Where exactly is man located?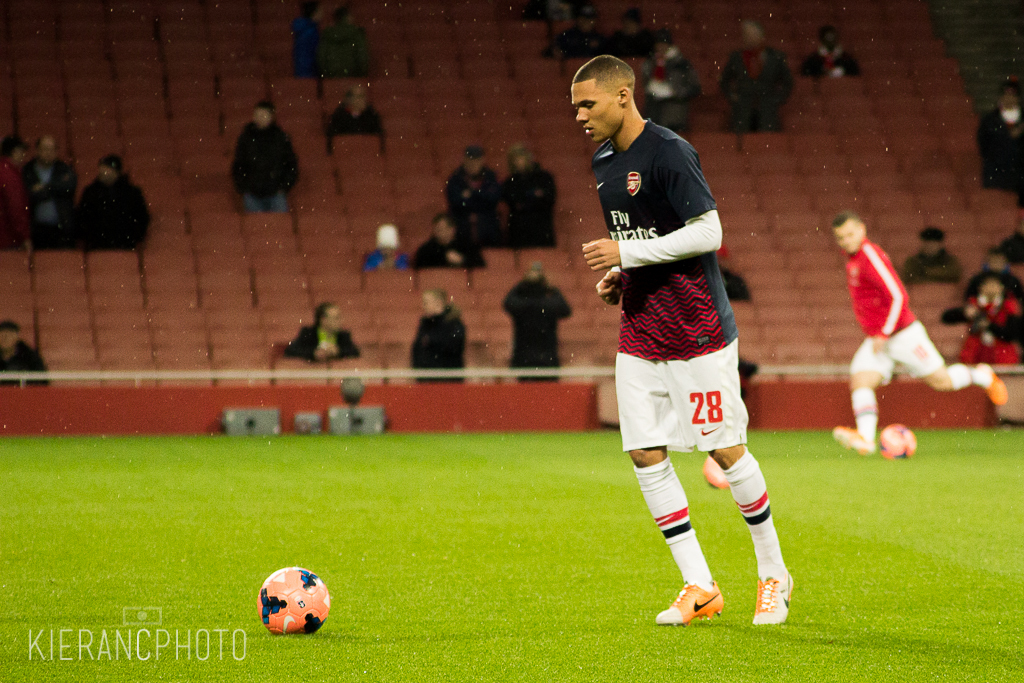
Its bounding box is Rect(901, 223, 954, 281).
